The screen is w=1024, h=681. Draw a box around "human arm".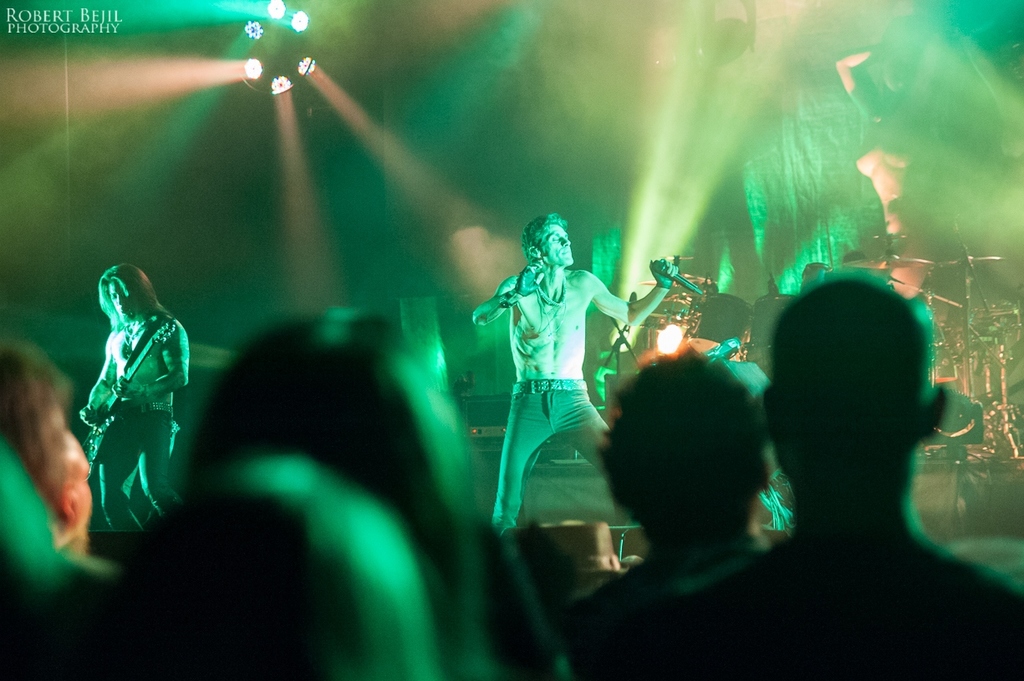
[x1=74, y1=335, x2=115, y2=429].
